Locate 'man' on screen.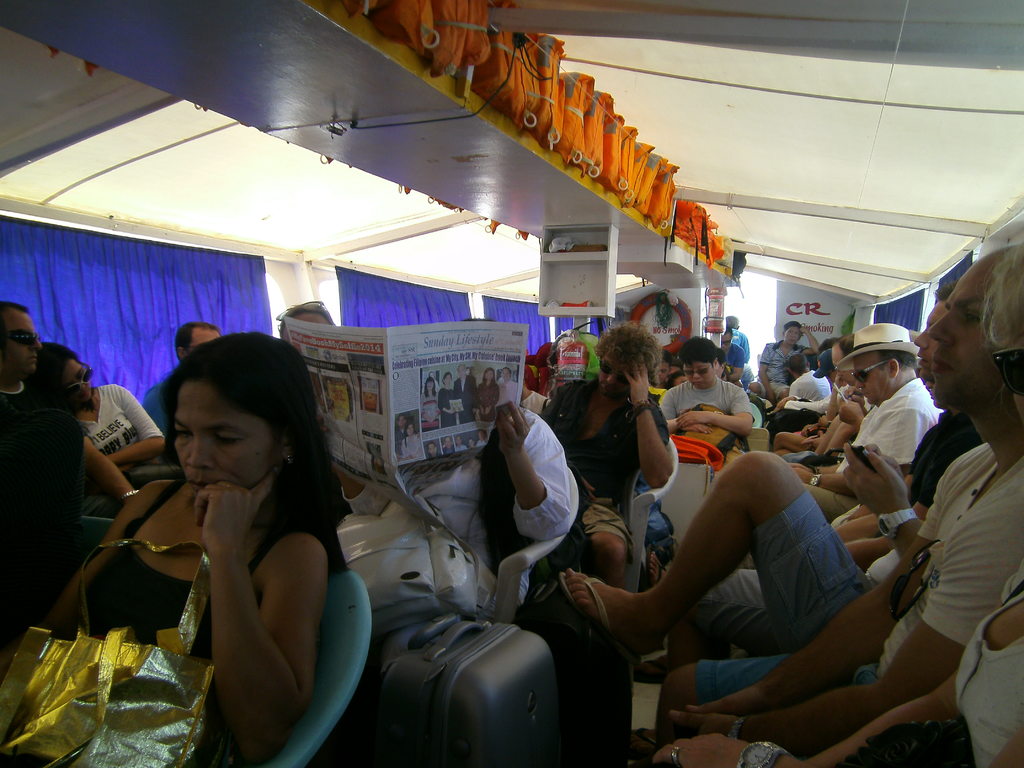
On screen at {"left": 0, "top": 297, "right": 139, "bottom": 597}.
